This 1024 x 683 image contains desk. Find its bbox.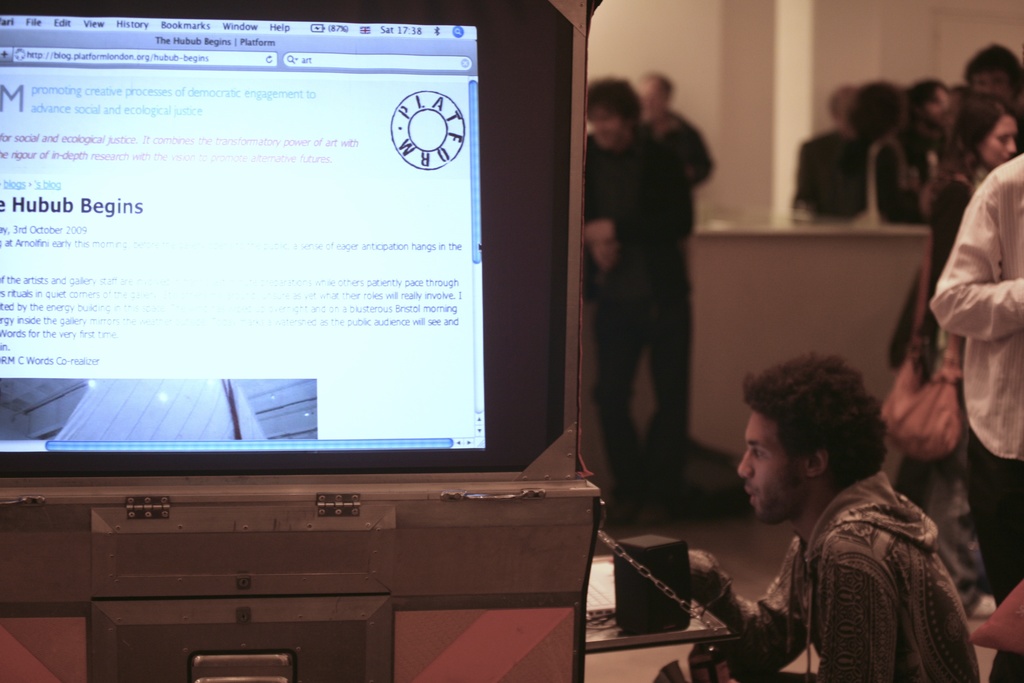
Rect(582, 550, 739, 682).
